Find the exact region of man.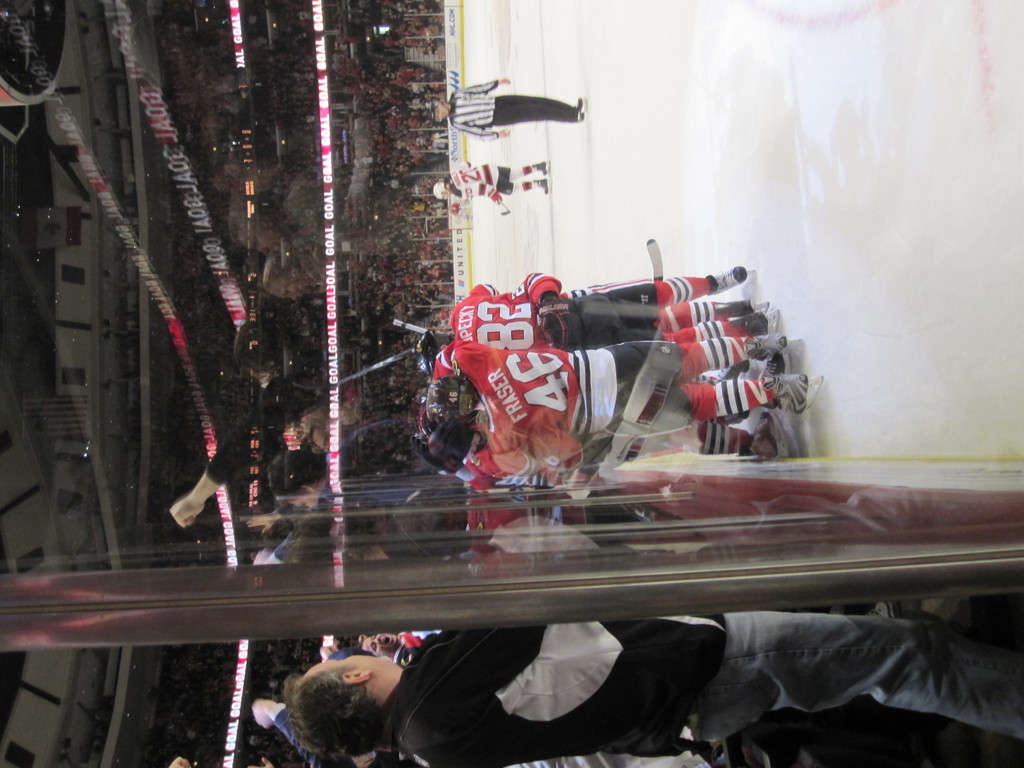
Exact region: (244, 420, 419, 573).
